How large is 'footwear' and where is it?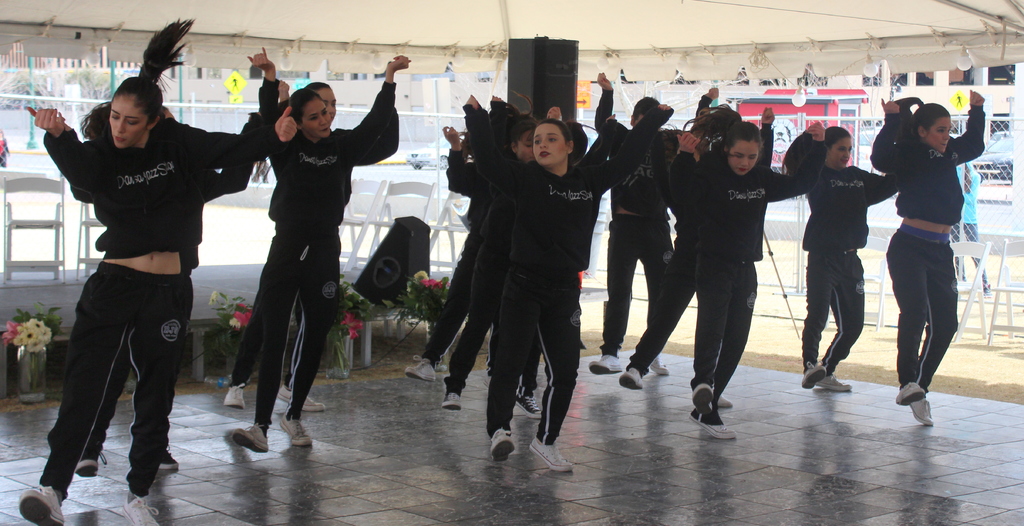
Bounding box: BBox(522, 430, 574, 475).
